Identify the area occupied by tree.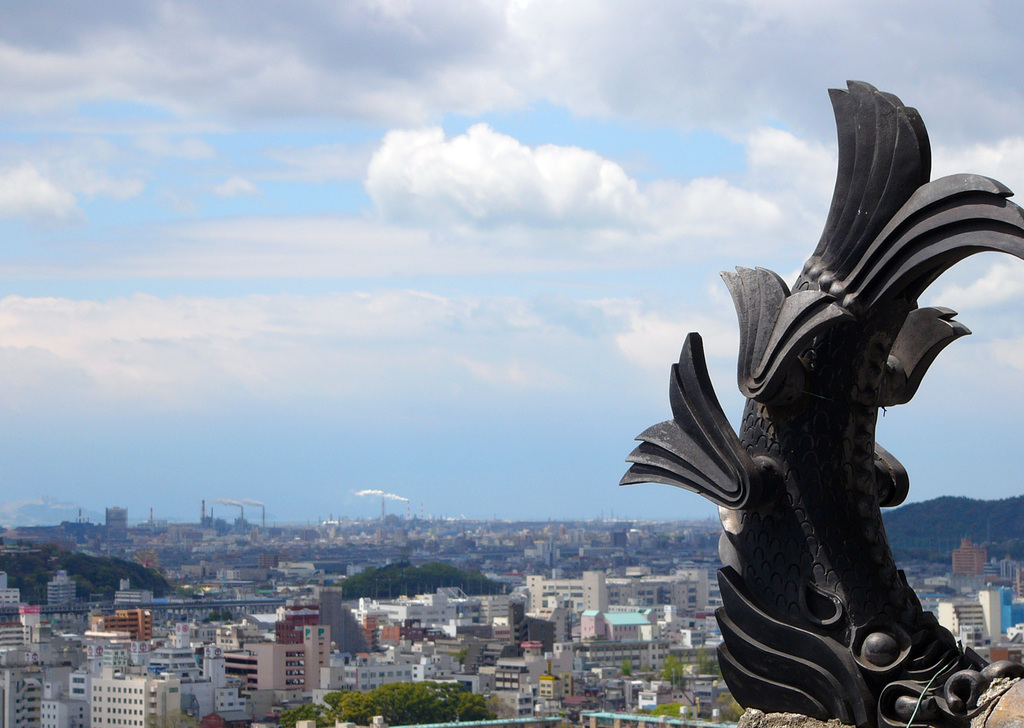
Area: bbox(447, 647, 470, 667).
